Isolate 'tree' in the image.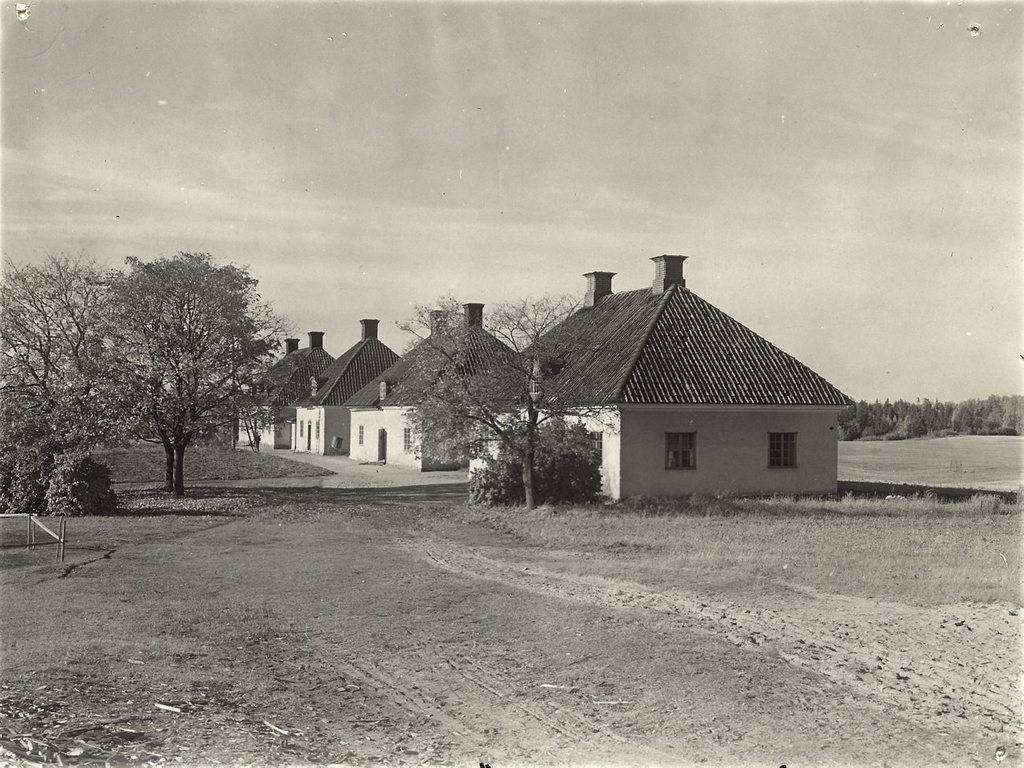
Isolated region: detection(0, 448, 51, 516).
